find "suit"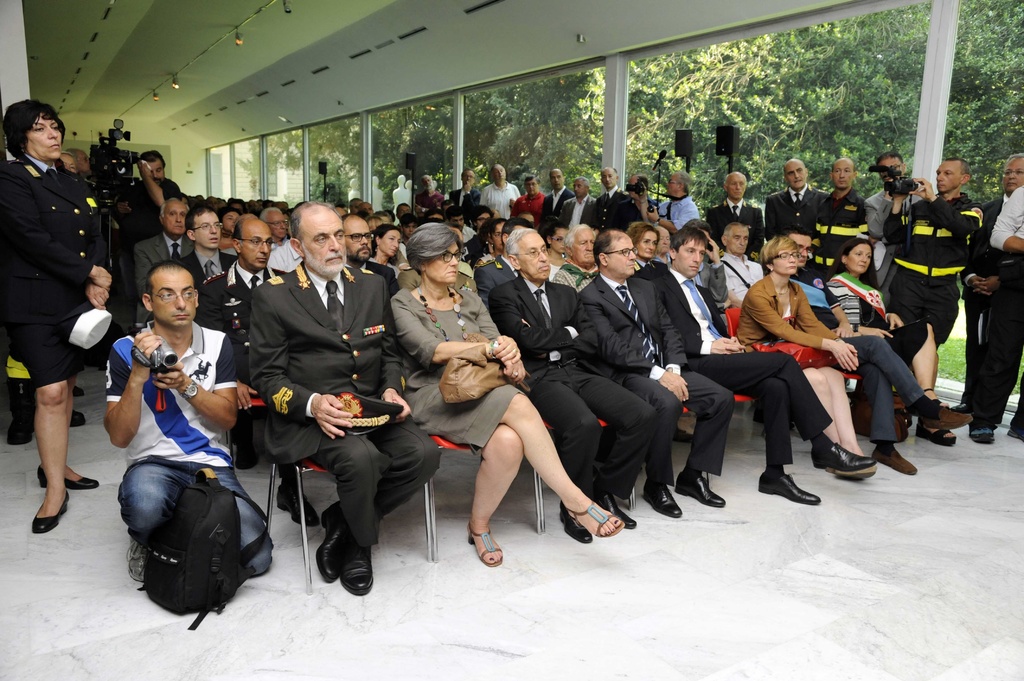
x1=133, y1=231, x2=195, y2=330
